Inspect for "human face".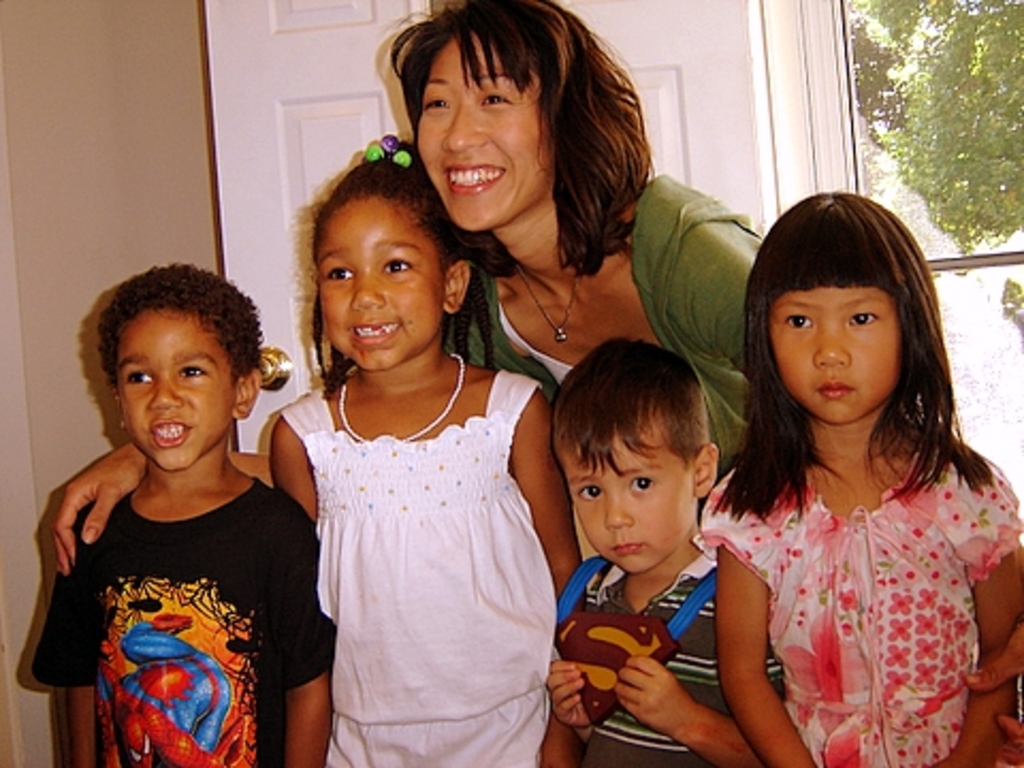
Inspection: (left=770, top=284, right=900, bottom=425).
